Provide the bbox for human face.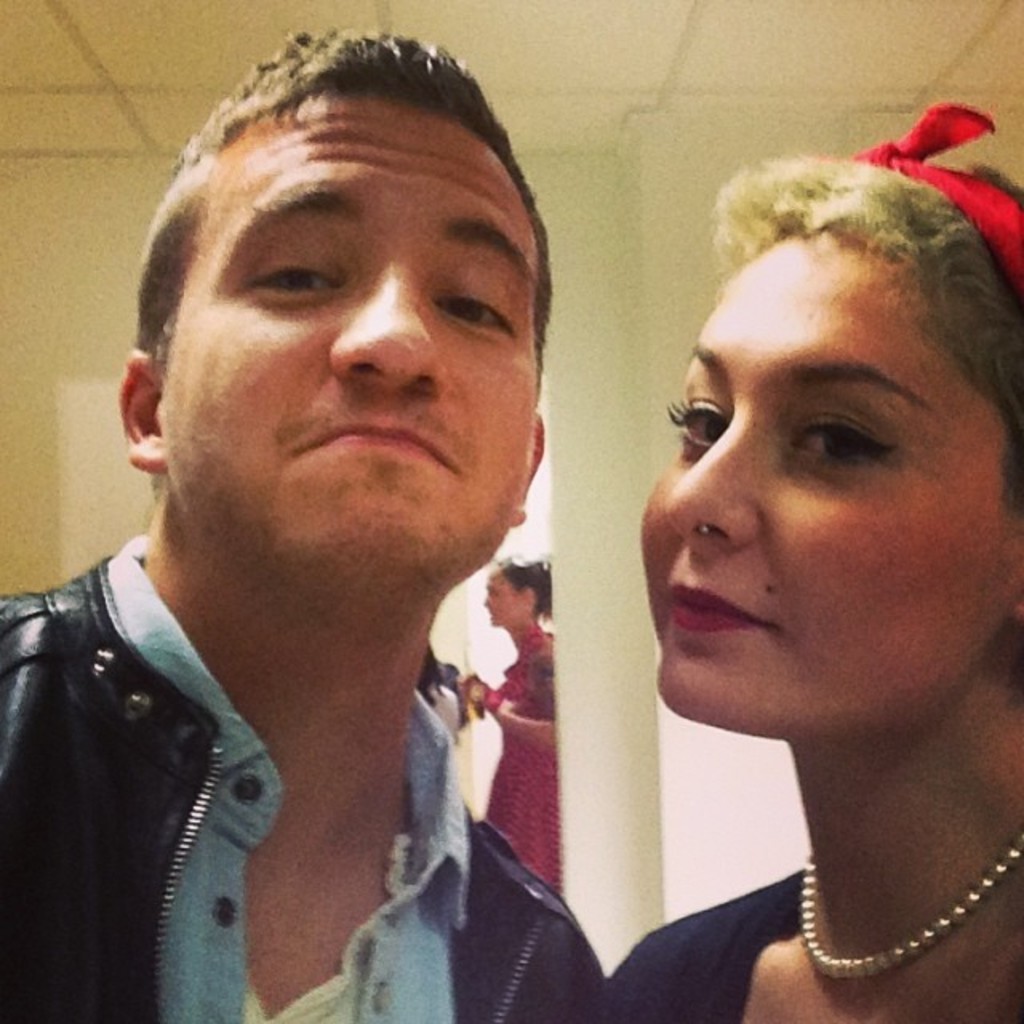
box=[480, 571, 522, 627].
